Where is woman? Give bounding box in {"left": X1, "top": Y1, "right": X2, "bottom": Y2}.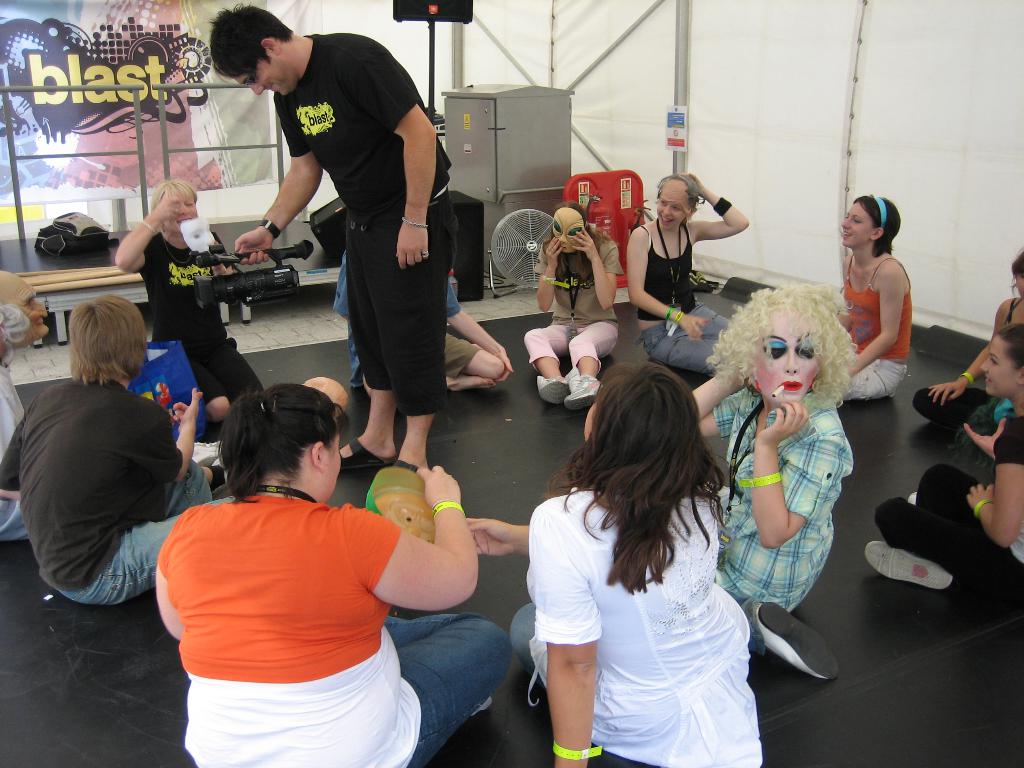
{"left": 687, "top": 286, "right": 854, "bottom": 611}.
